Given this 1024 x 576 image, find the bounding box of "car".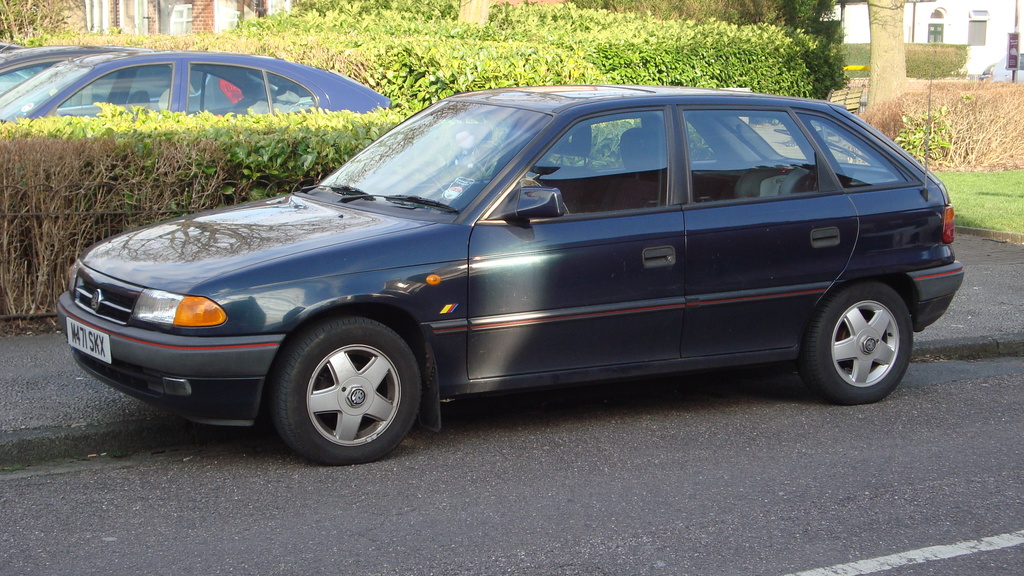
BBox(0, 45, 241, 115).
